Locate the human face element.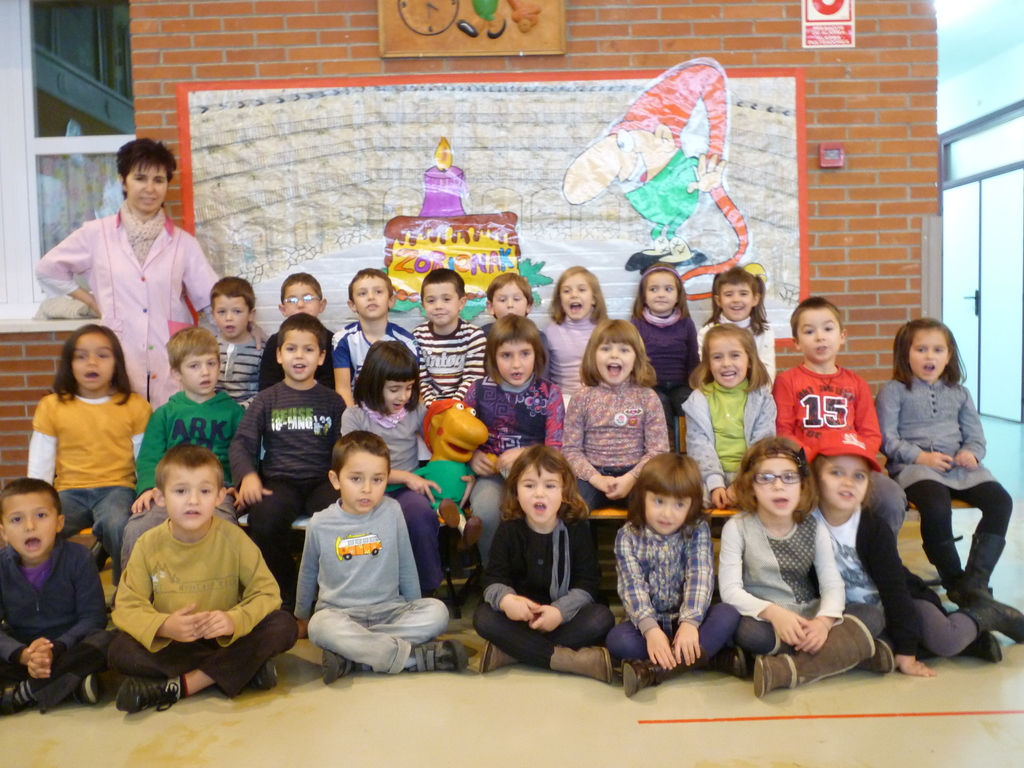
Element bbox: 753/456/801/520.
